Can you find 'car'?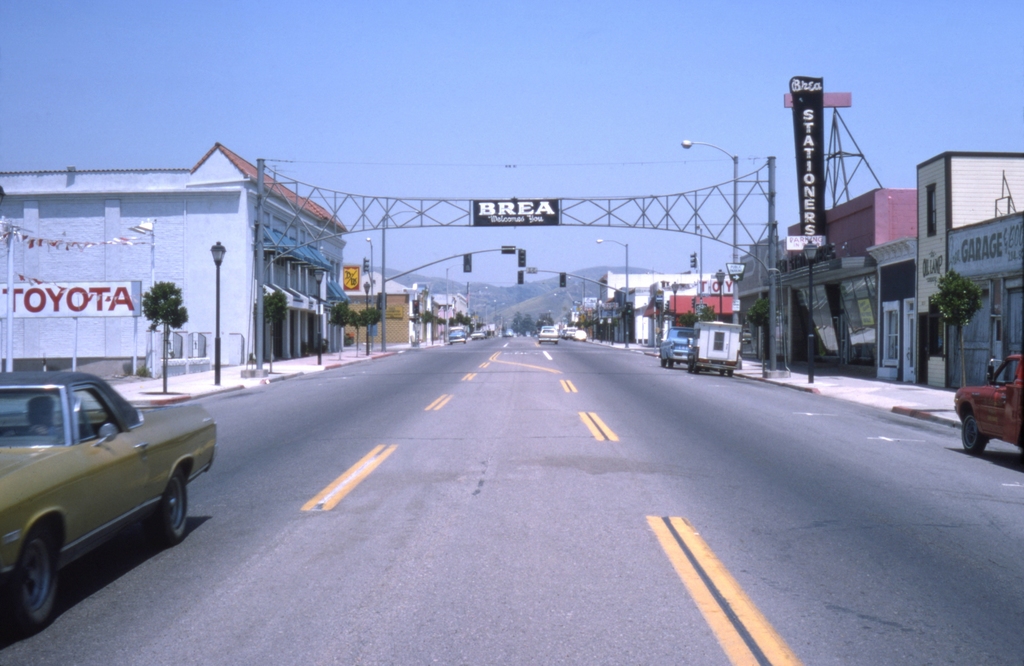
Yes, bounding box: detection(572, 329, 587, 341).
